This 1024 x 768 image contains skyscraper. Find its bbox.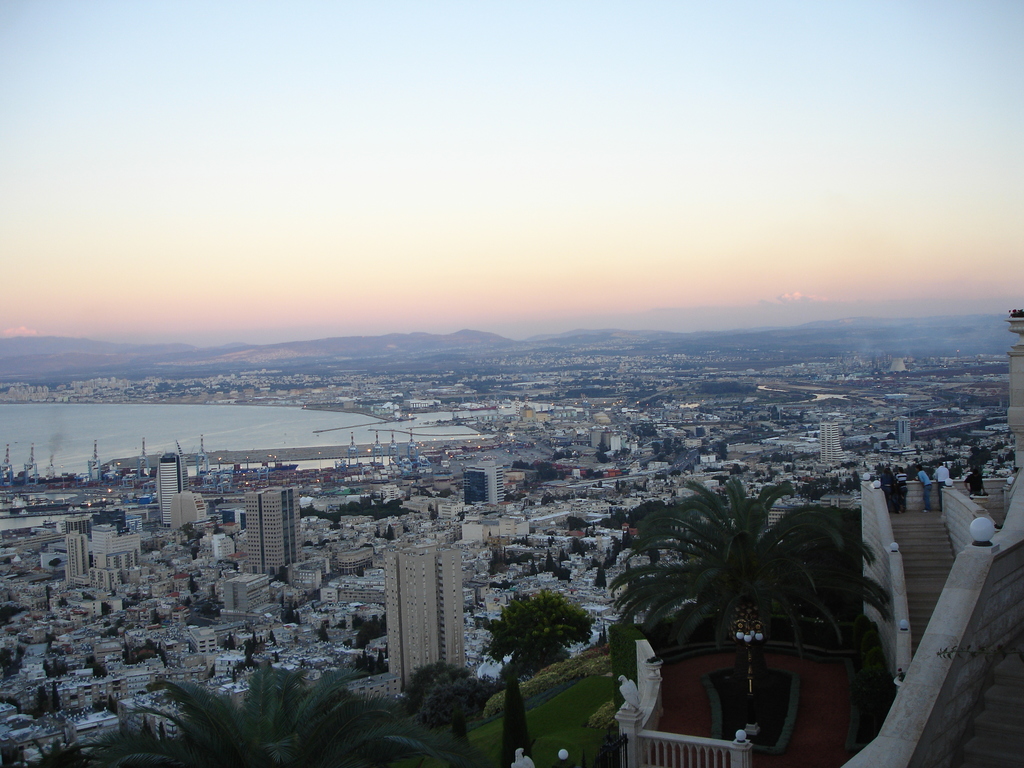
{"left": 157, "top": 451, "right": 186, "bottom": 527}.
